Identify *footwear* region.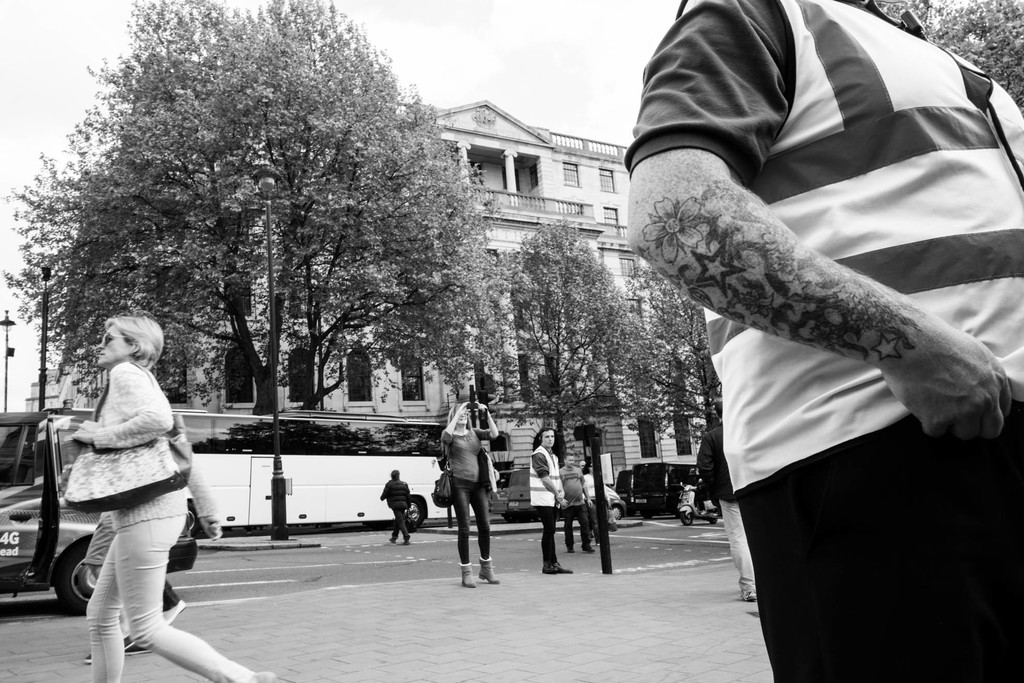
Region: select_region(250, 671, 275, 682).
